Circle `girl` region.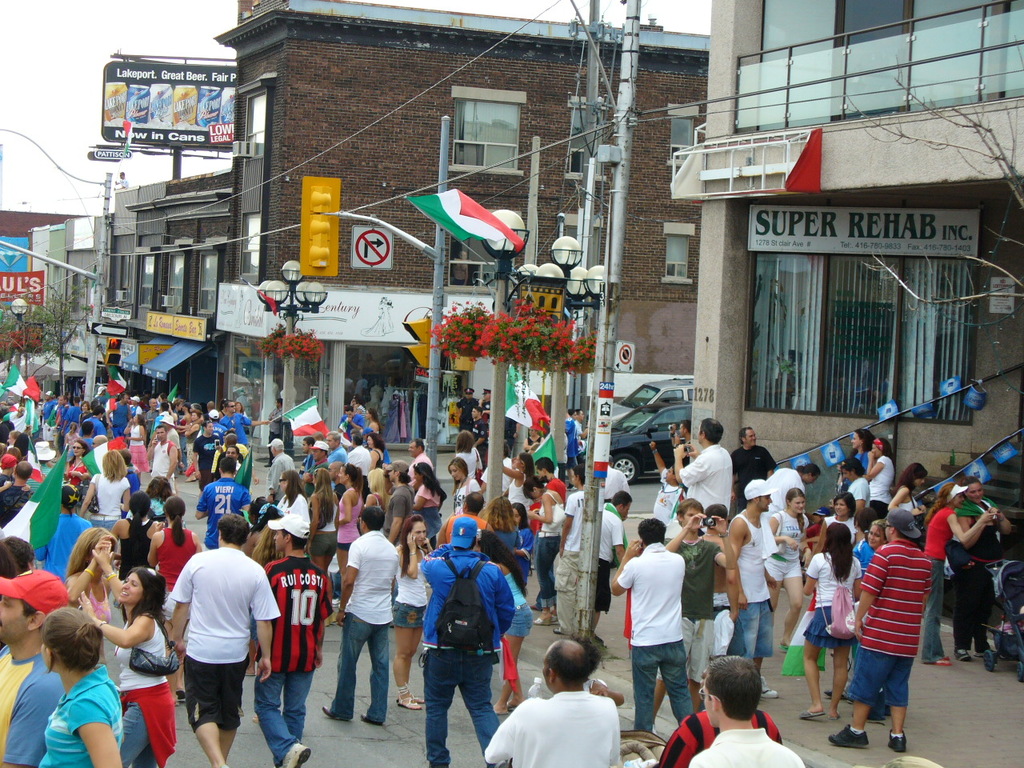
Region: pyautogui.locateOnScreen(59, 422, 94, 507).
